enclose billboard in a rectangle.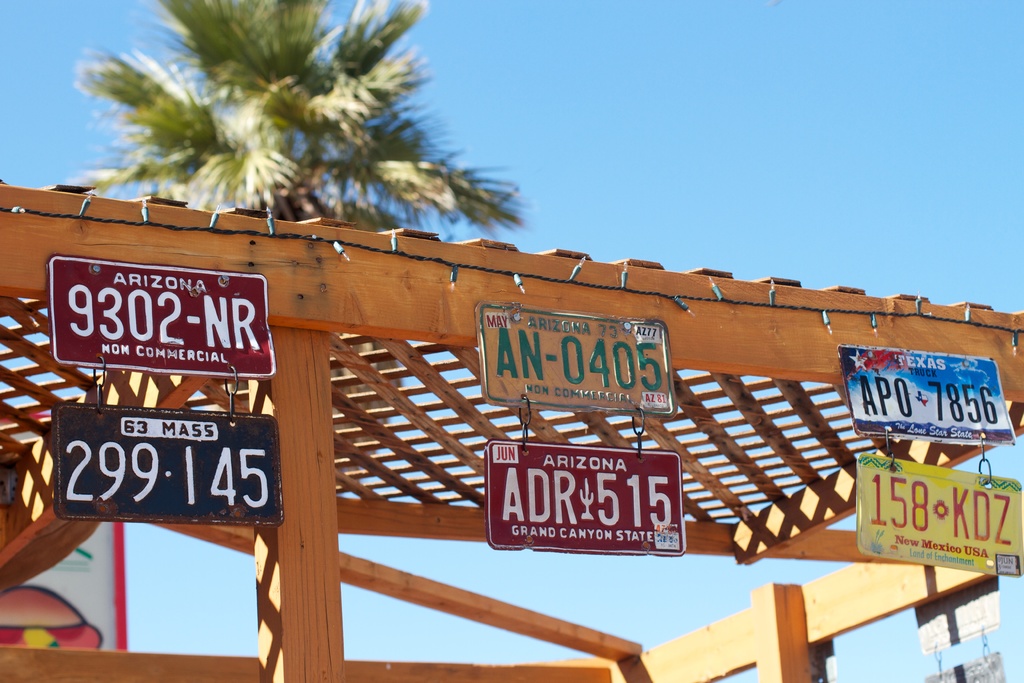
bbox=[47, 252, 290, 371].
